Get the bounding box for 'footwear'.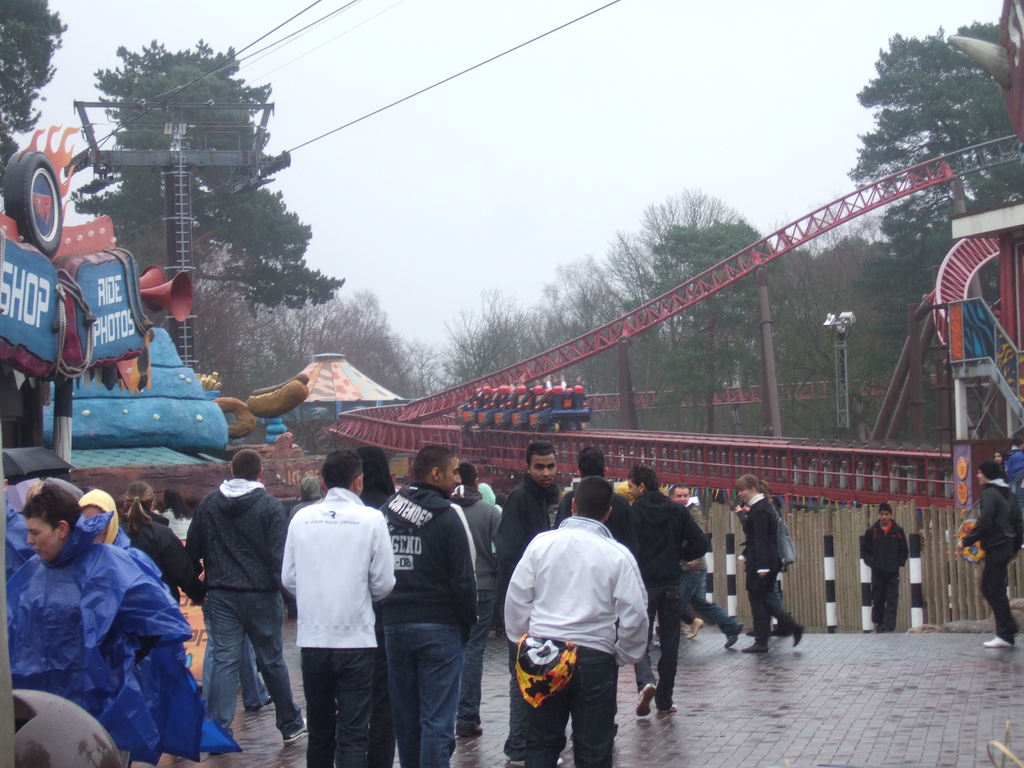
[left=982, top=634, right=1012, bottom=648].
